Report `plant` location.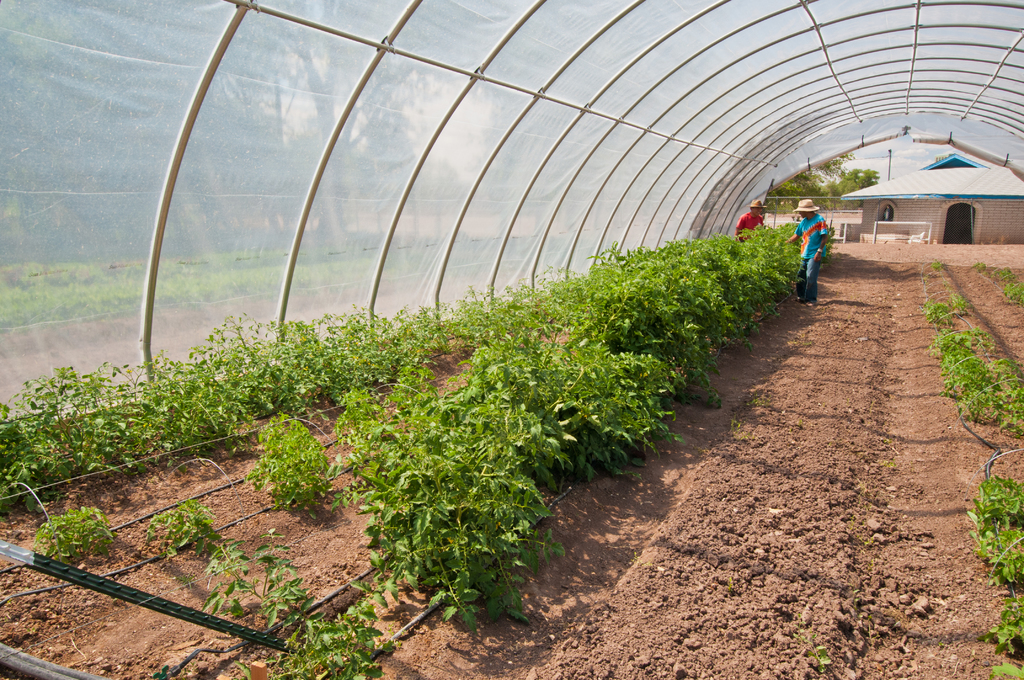
Report: <box>248,403,336,530</box>.
